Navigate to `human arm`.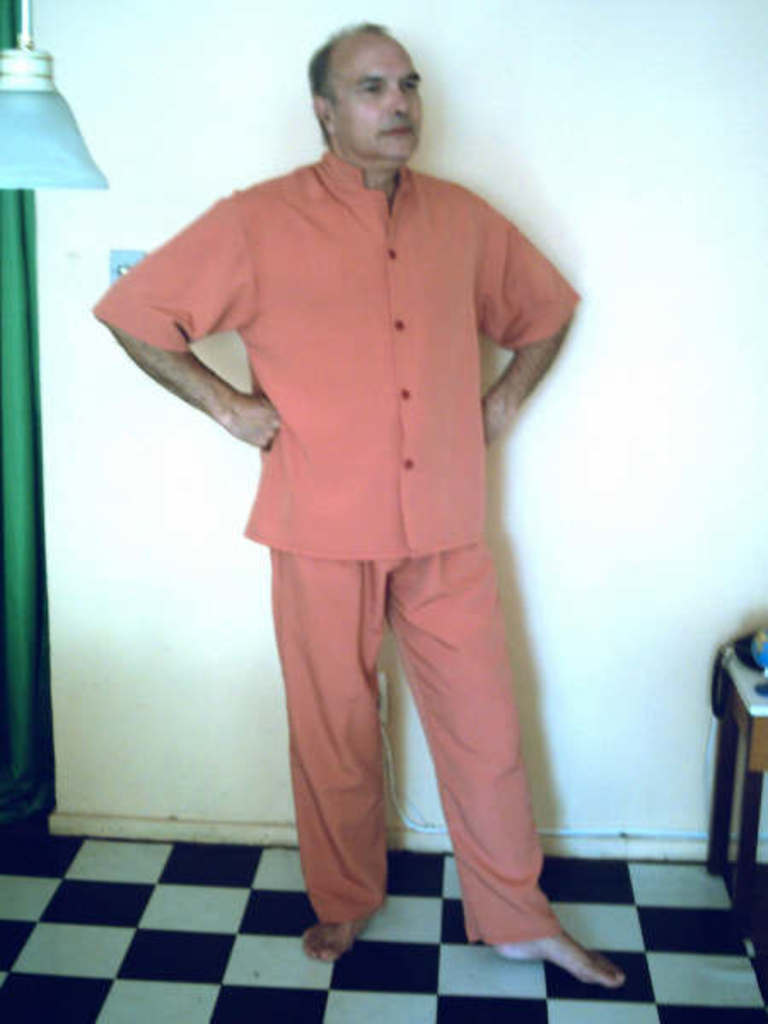
Navigation target: bbox=[118, 217, 241, 481].
